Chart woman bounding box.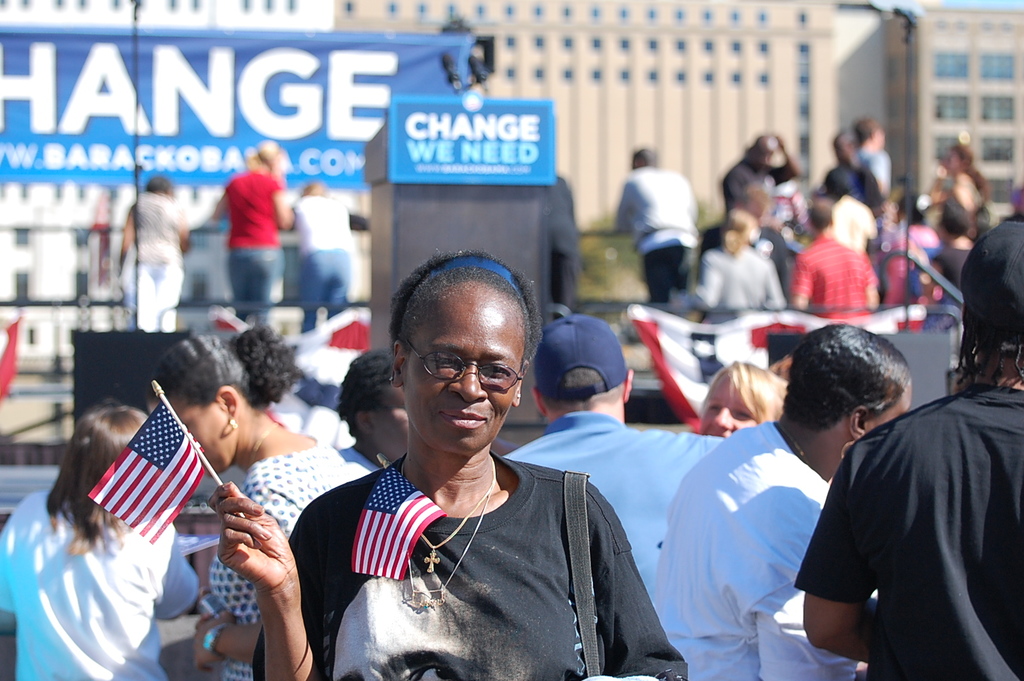
Charted: (929, 142, 991, 240).
